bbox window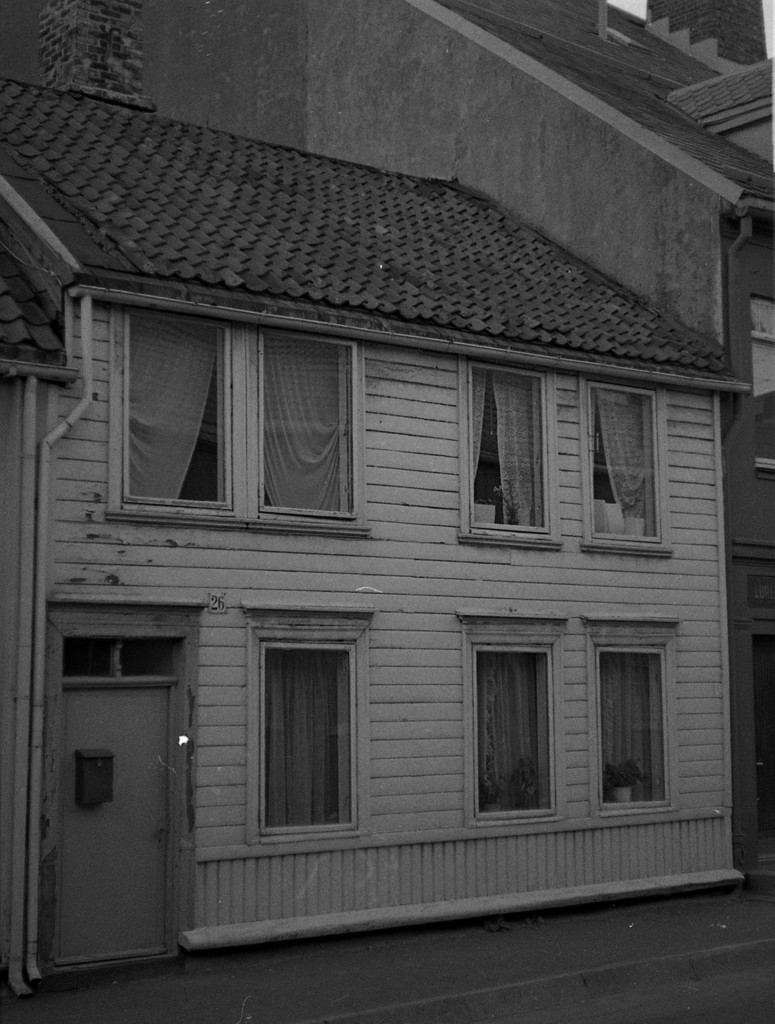
244, 603, 375, 844
